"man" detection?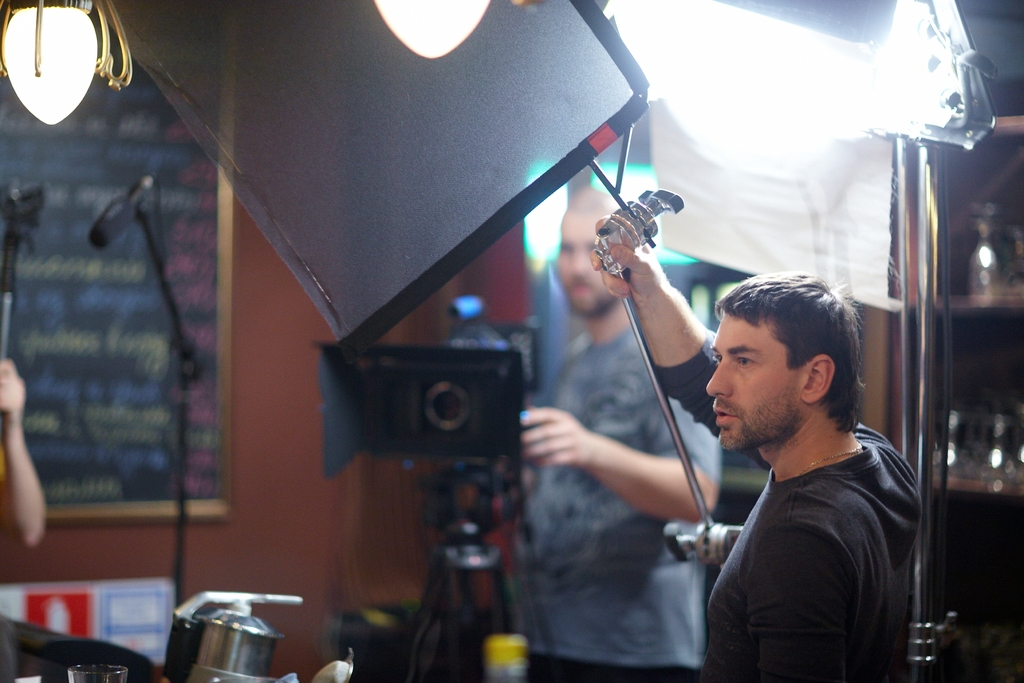
bbox=(519, 183, 726, 682)
